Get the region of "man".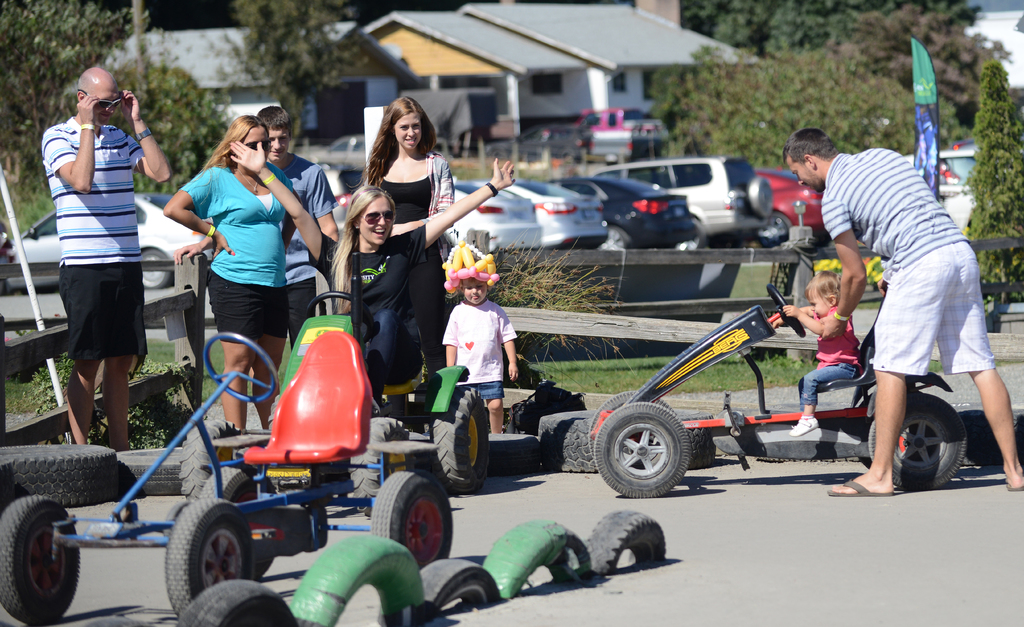
x1=781, y1=127, x2=1023, y2=494.
